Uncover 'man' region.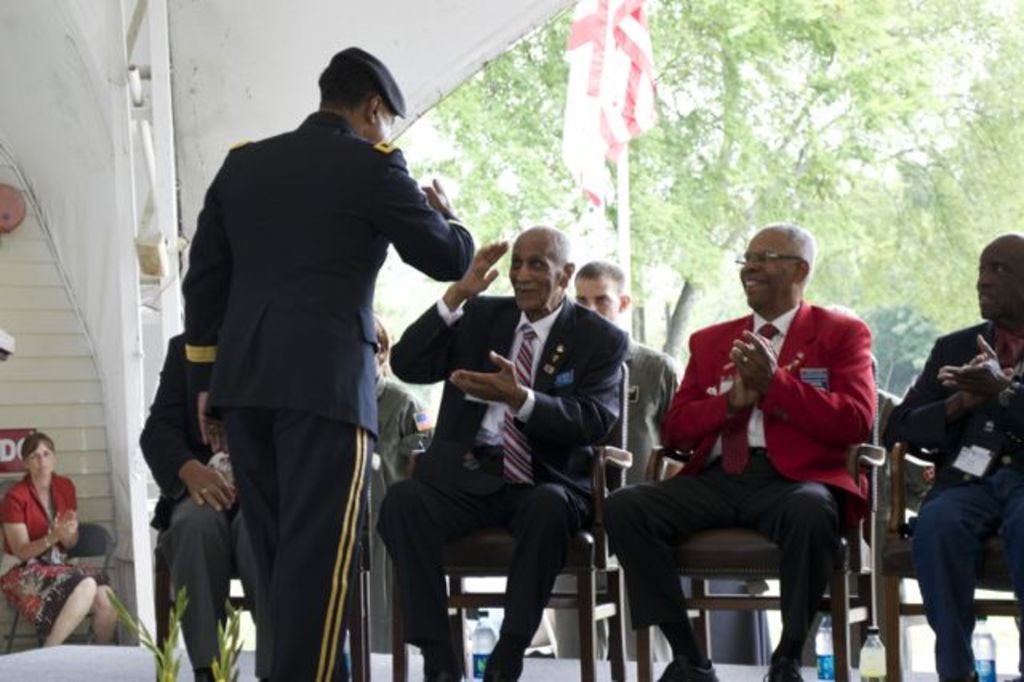
Uncovered: box(373, 223, 629, 680).
